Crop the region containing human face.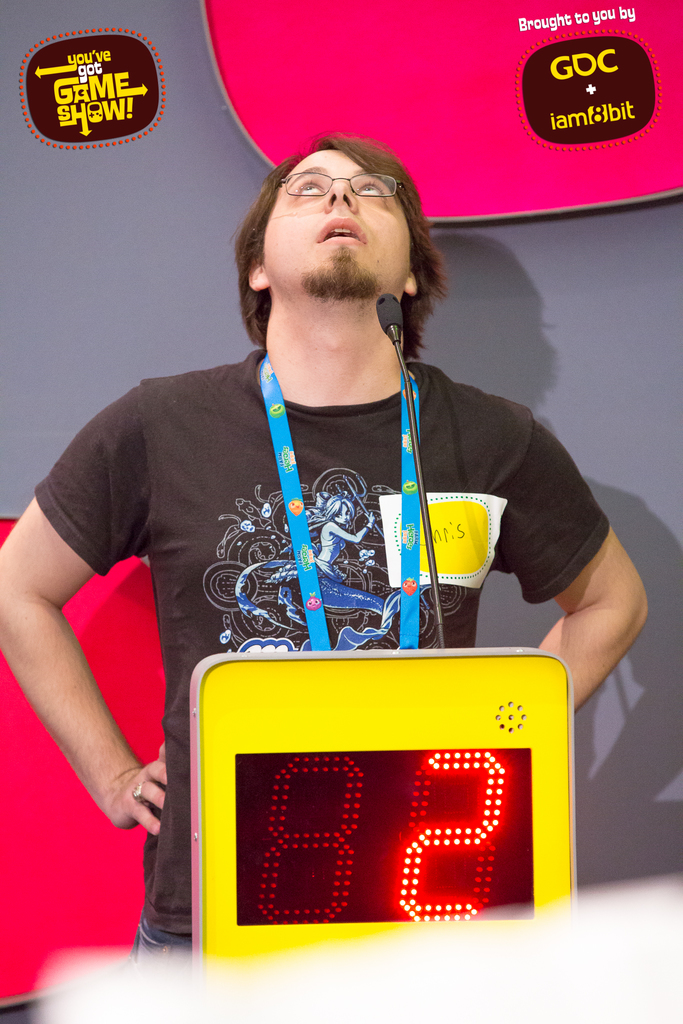
Crop region: (left=267, top=153, right=416, bottom=296).
